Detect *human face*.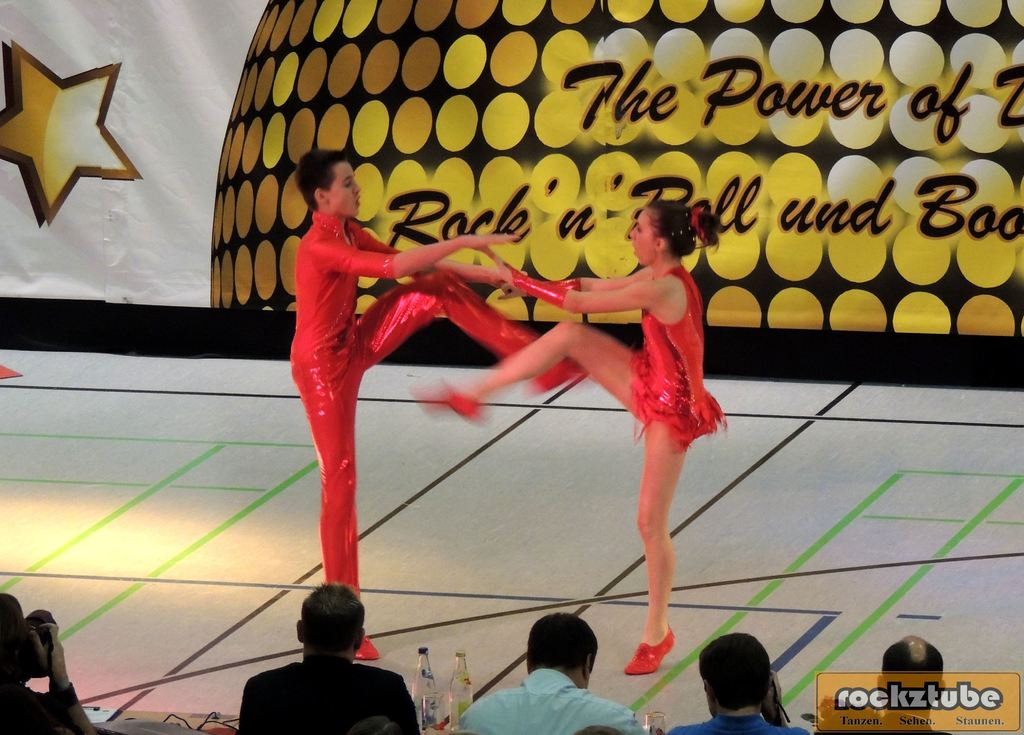
Detected at [x1=328, y1=161, x2=359, y2=219].
